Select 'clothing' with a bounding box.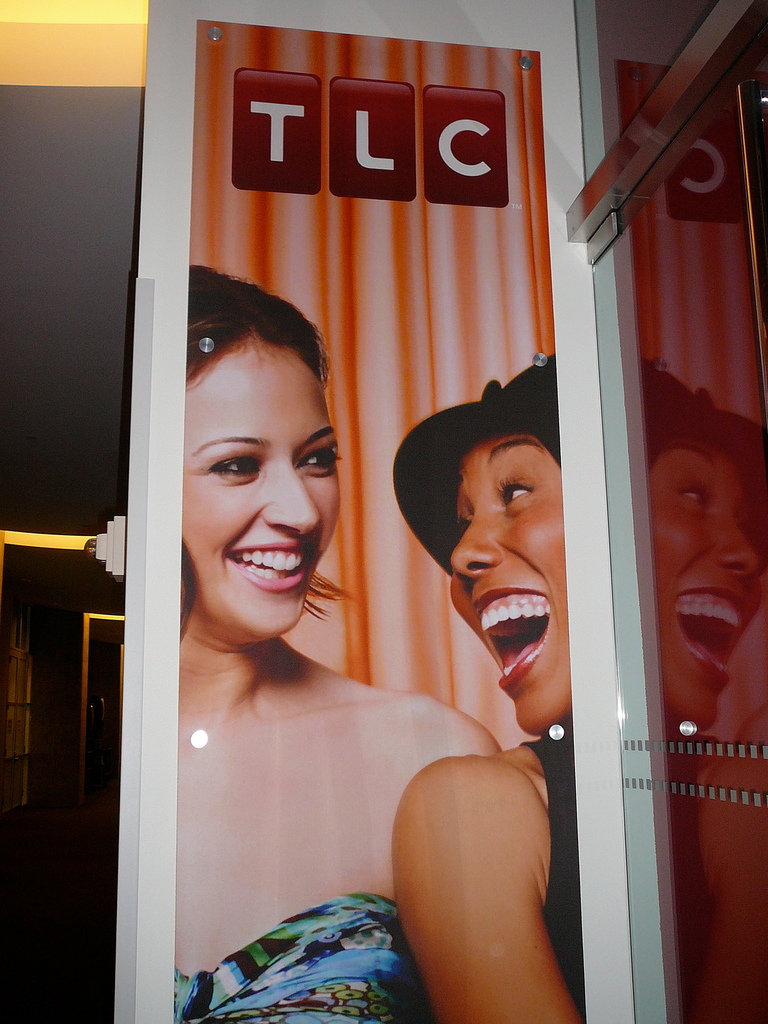
[169, 890, 425, 1023].
